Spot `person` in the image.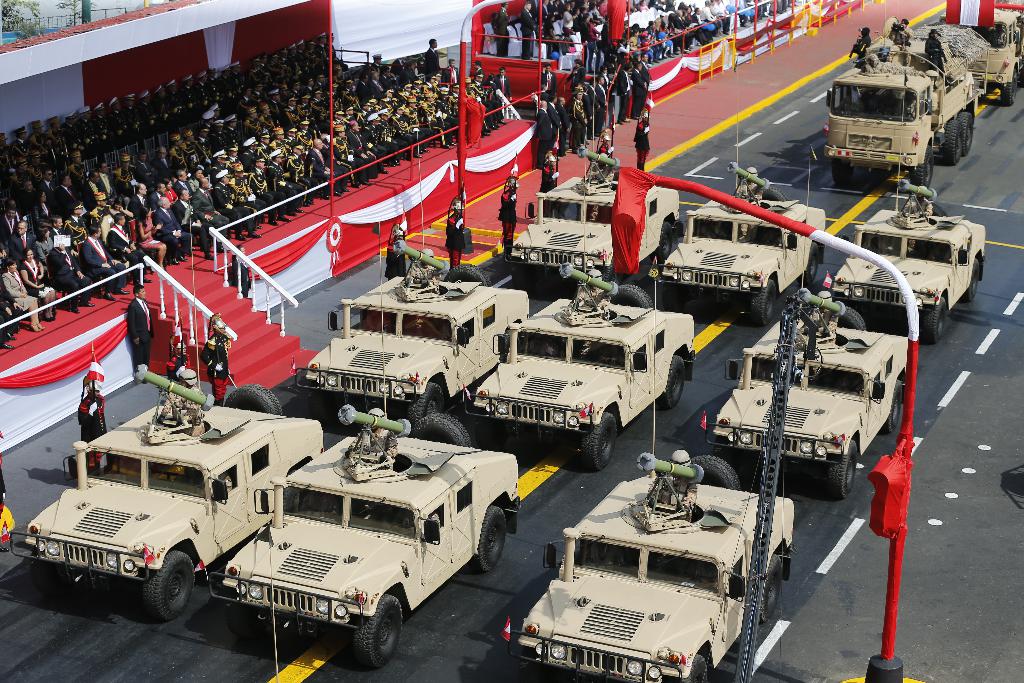
`person` found at {"x1": 163, "y1": 321, "x2": 189, "y2": 390}.
